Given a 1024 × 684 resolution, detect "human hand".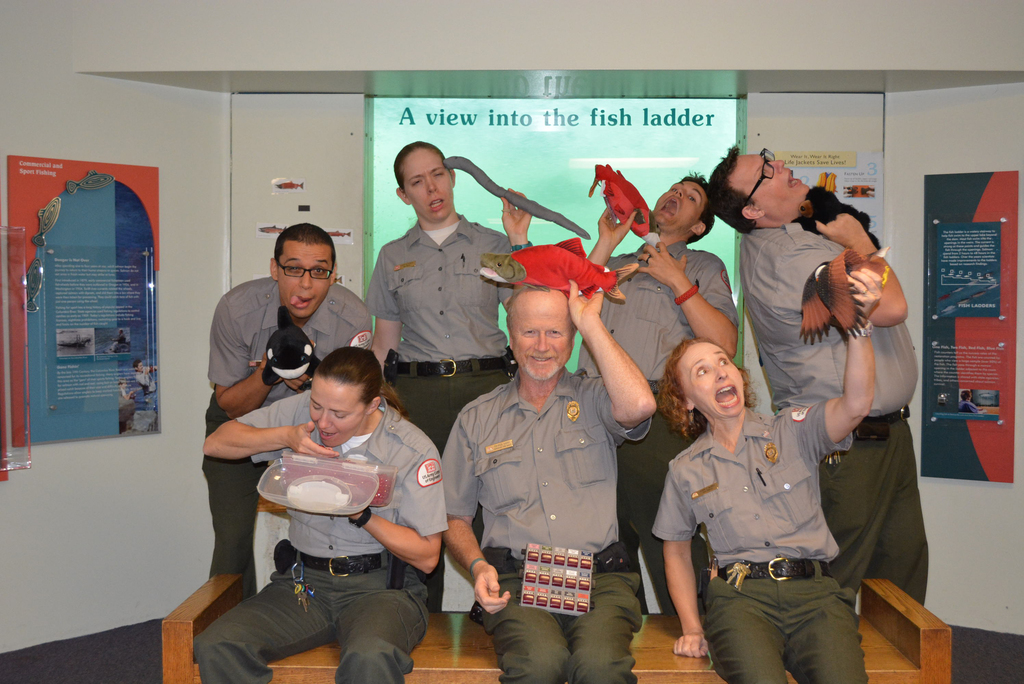
(left=284, top=420, right=342, bottom=460).
